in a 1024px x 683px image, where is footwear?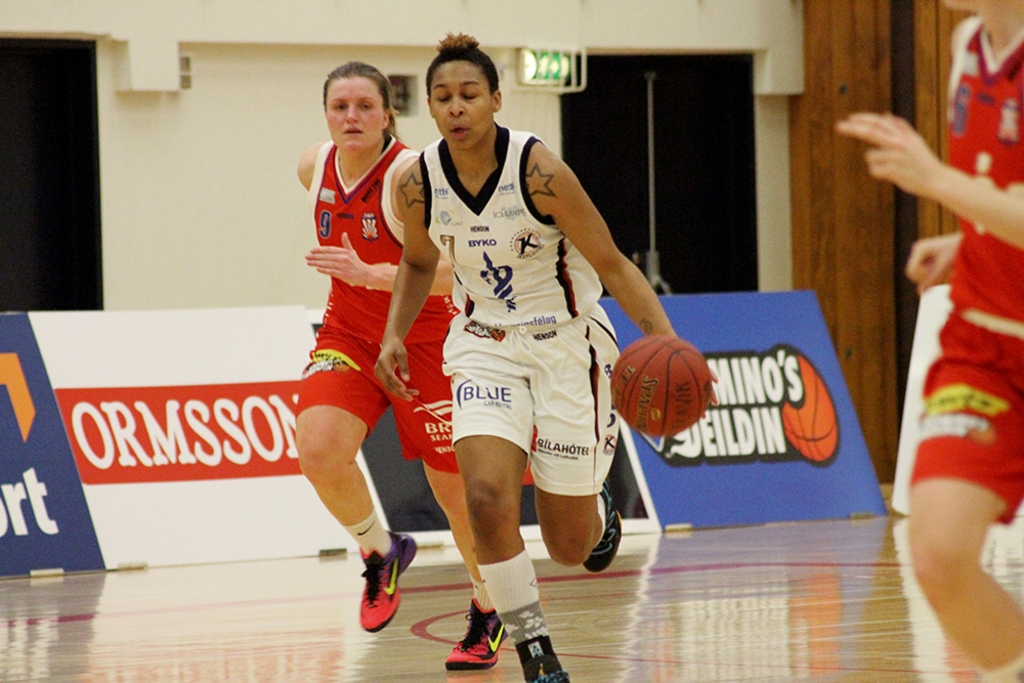
(left=445, top=600, right=511, bottom=674).
